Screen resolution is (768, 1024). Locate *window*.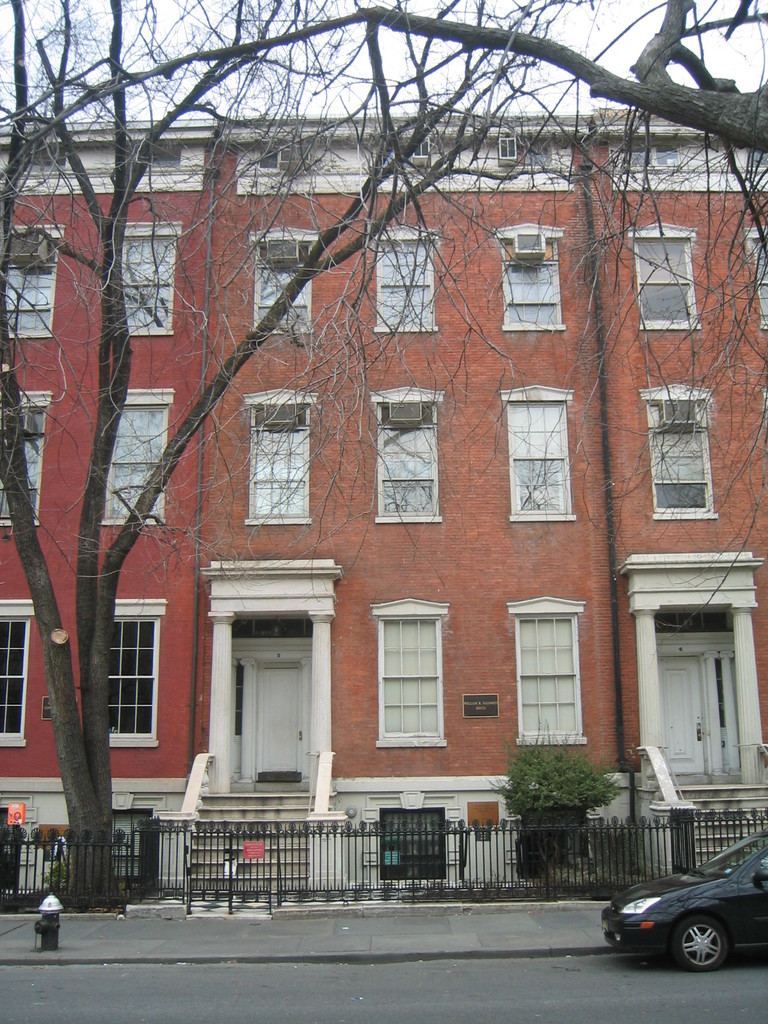
[105,403,164,526].
